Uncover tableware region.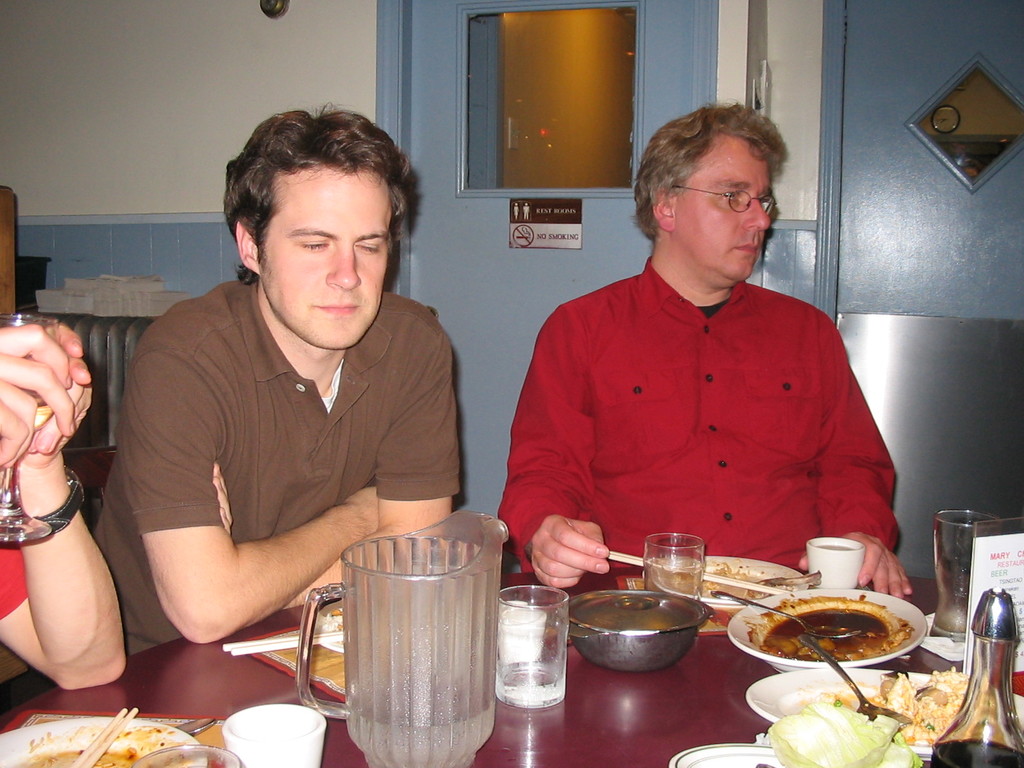
Uncovered: <box>492,584,572,712</box>.
